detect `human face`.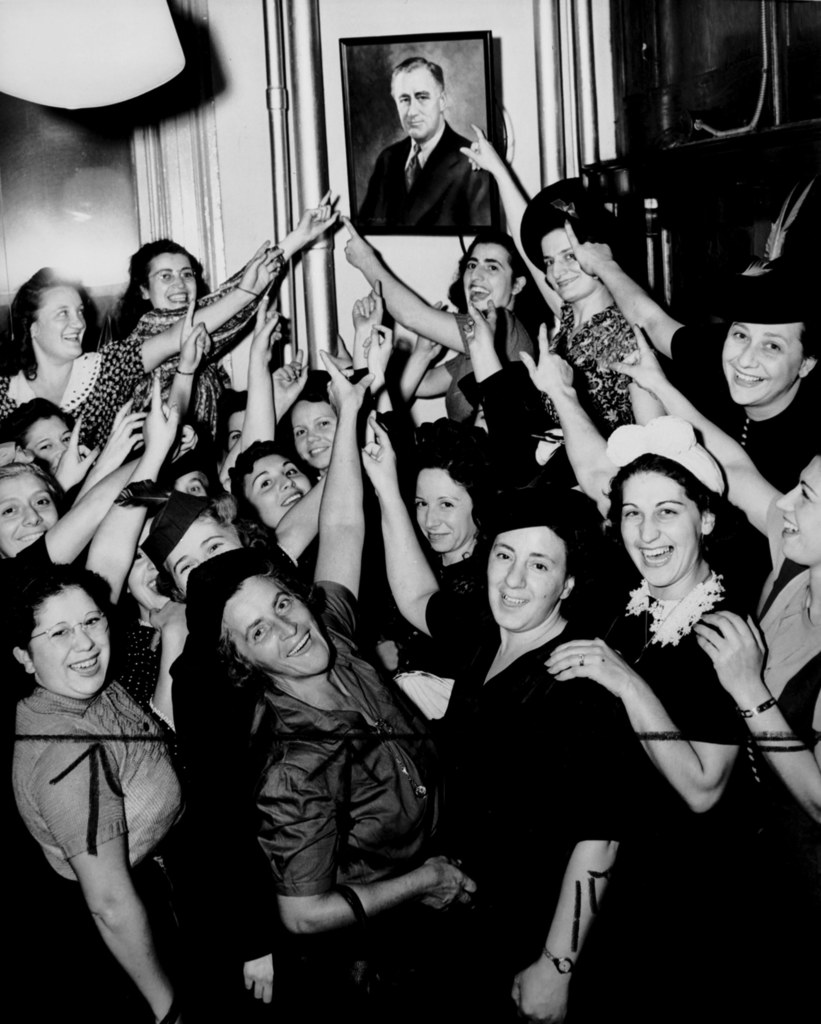
Detected at [623, 472, 695, 580].
